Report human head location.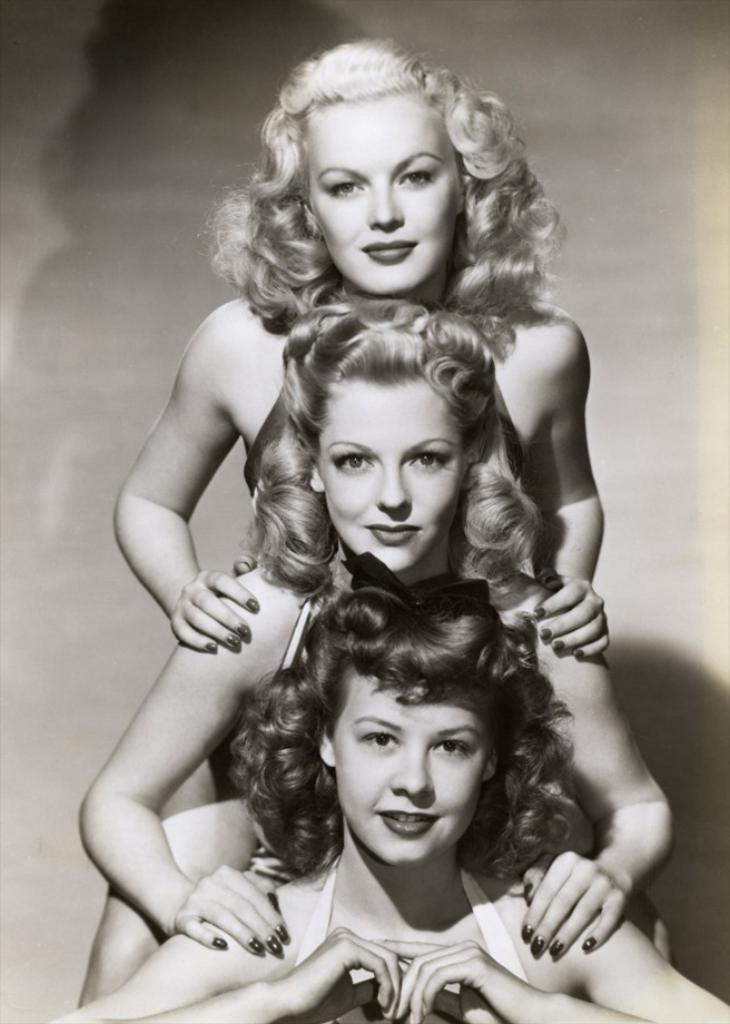
Report: [300,324,484,572].
